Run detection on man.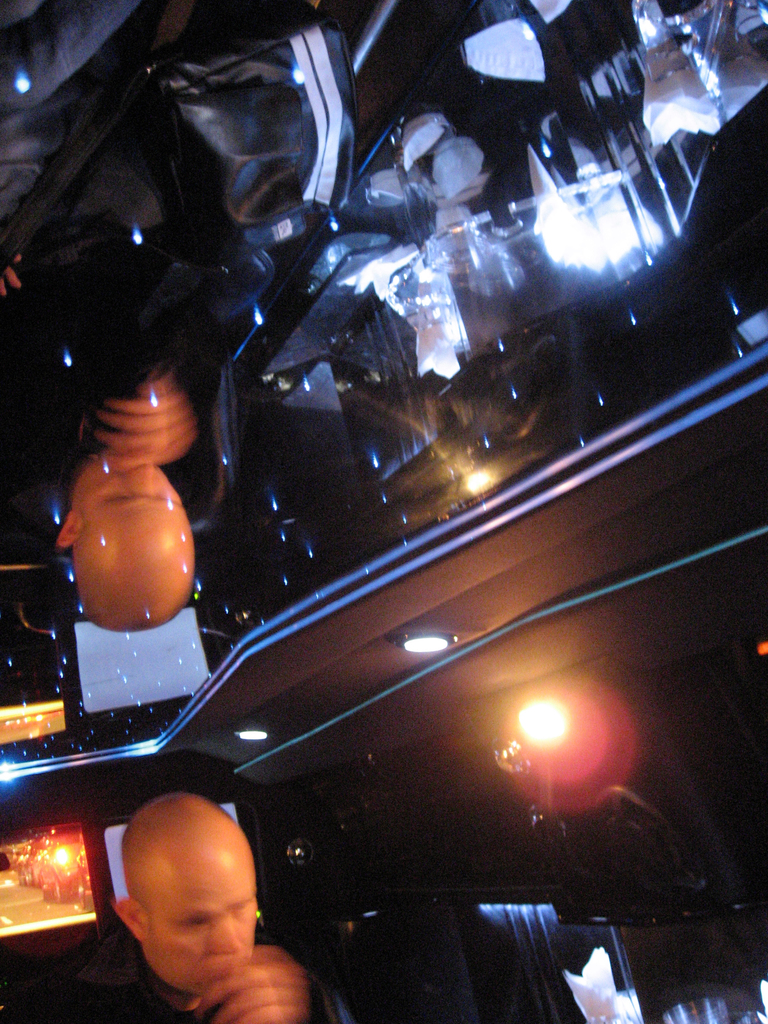
Result: crop(70, 772, 333, 1023).
